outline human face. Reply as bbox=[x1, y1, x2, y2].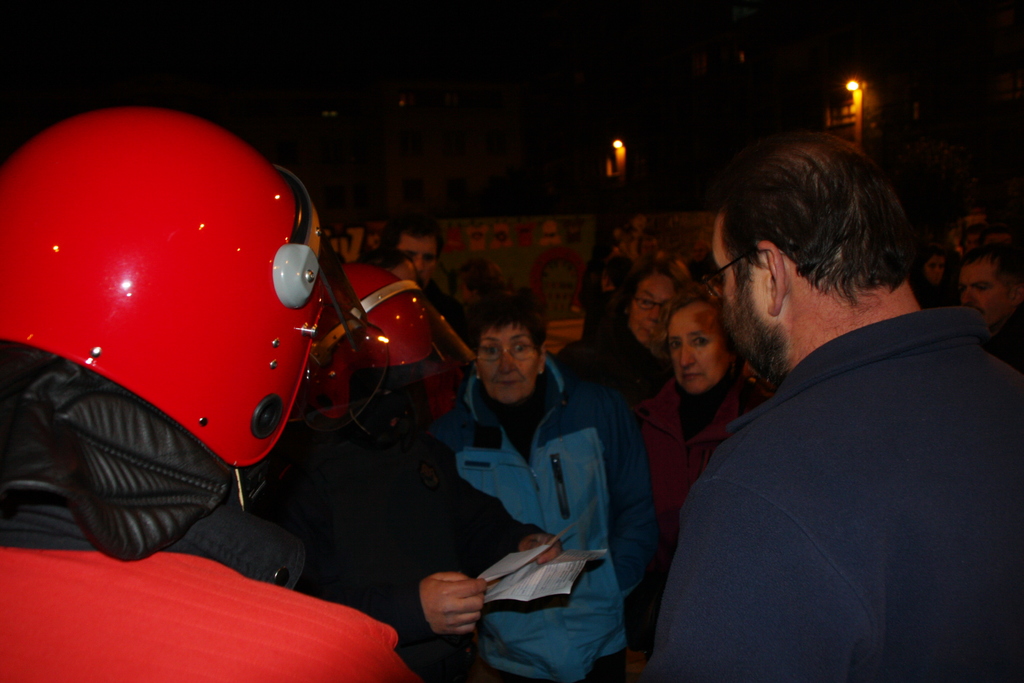
bbox=[479, 326, 540, 404].
